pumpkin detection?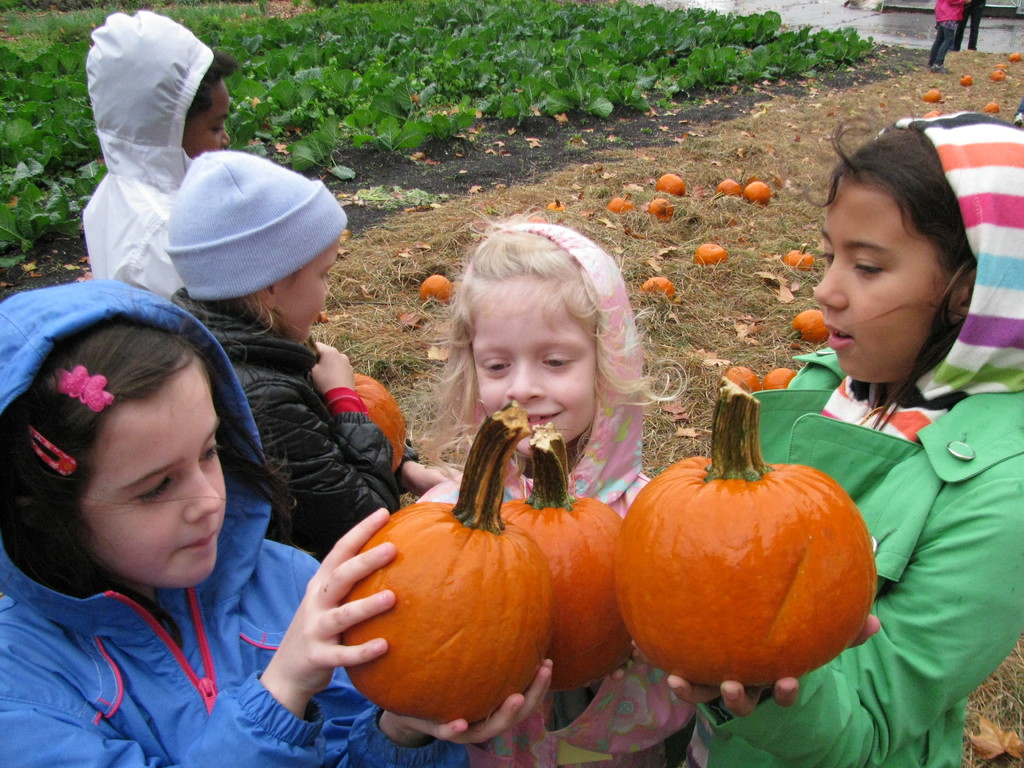
region(784, 304, 840, 348)
